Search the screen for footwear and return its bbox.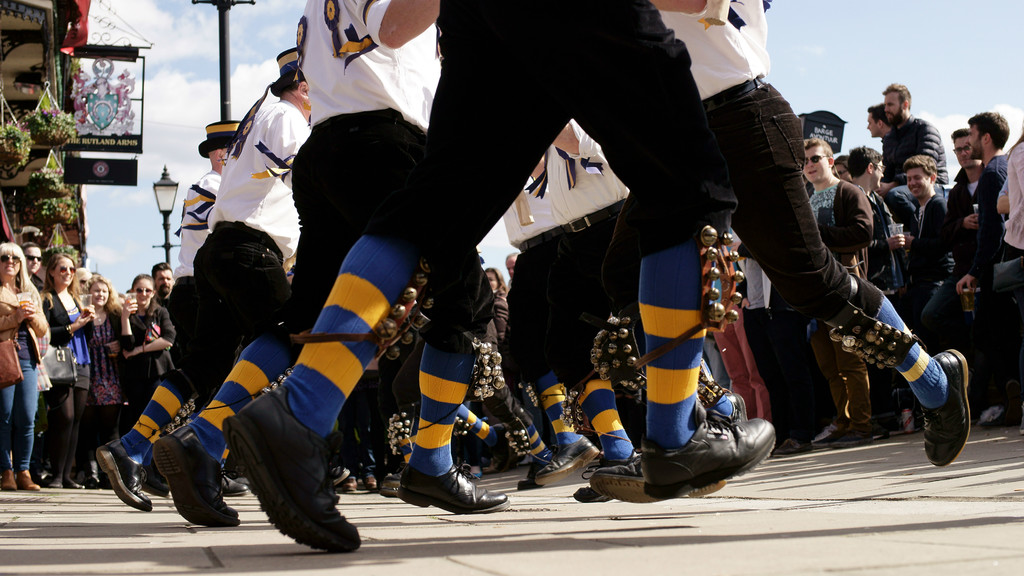
Found: (left=341, top=475, right=360, bottom=491).
